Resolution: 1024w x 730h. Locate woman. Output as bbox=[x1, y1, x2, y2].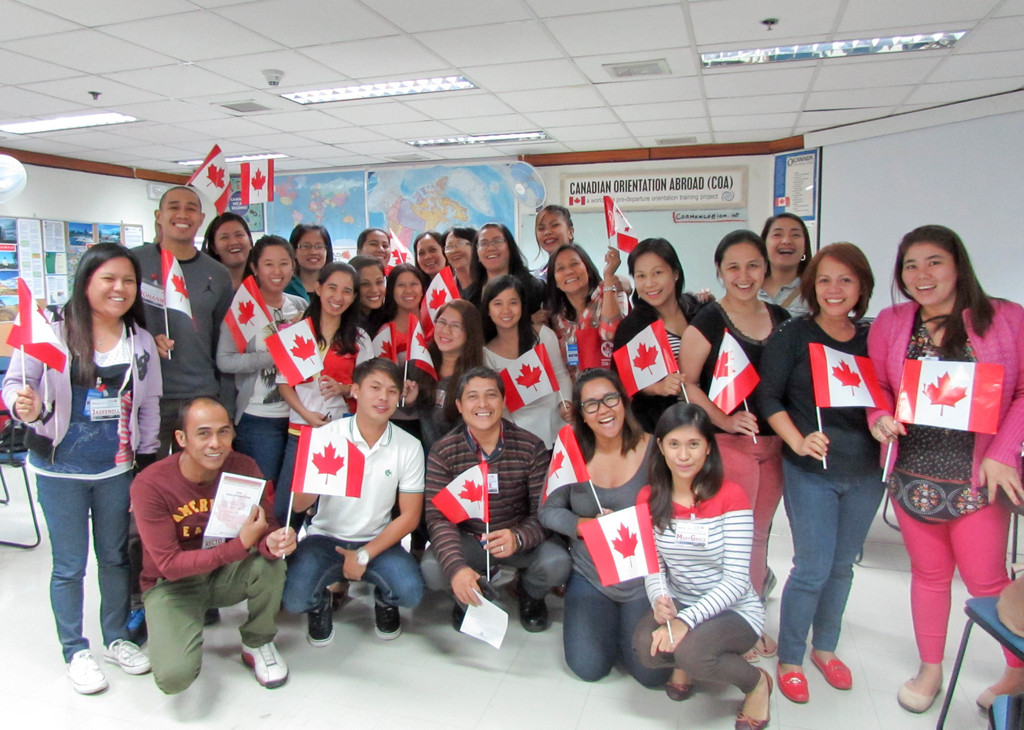
bbox=[538, 245, 627, 382].
